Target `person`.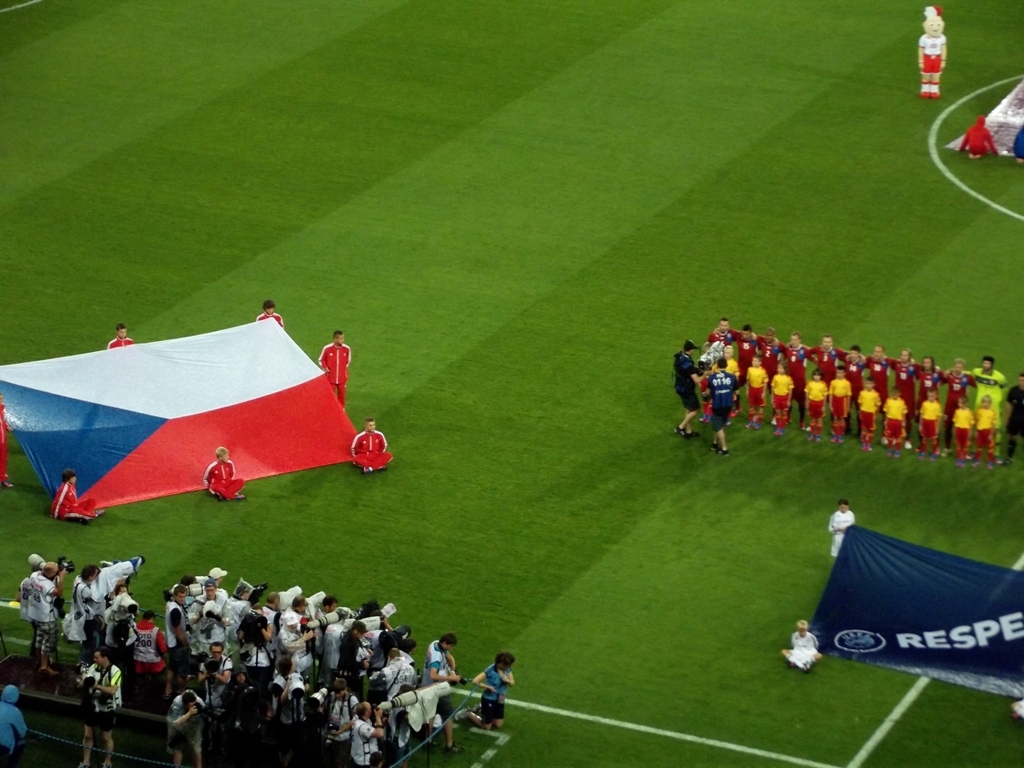
Target region: <bbox>919, 398, 937, 446</bbox>.
